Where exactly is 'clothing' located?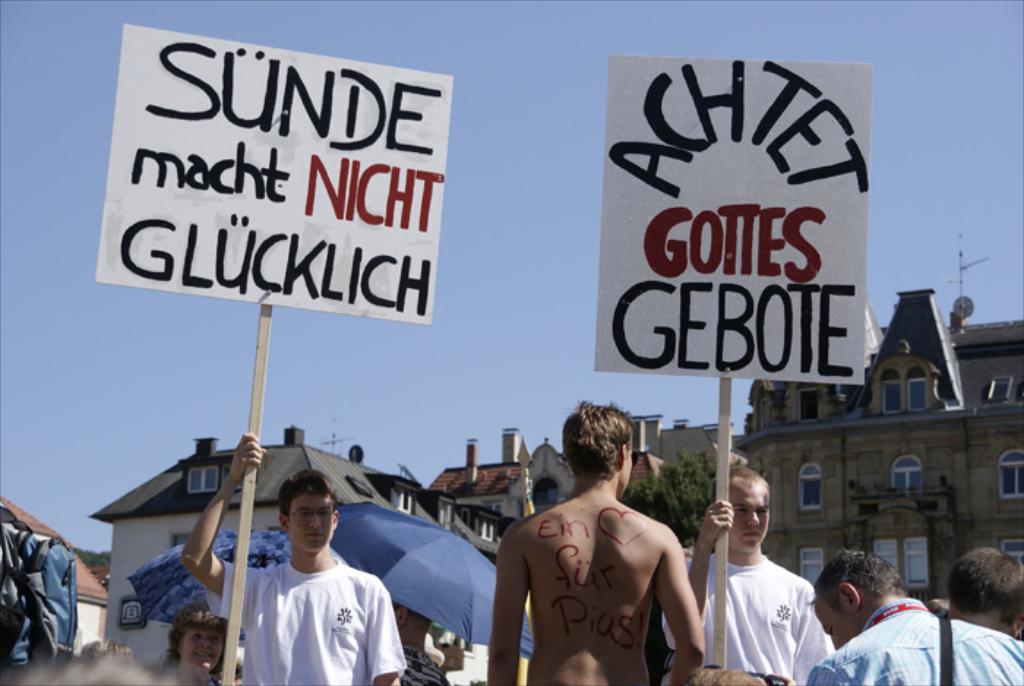
Its bounding box is rect(219, 531, 398, 673).
